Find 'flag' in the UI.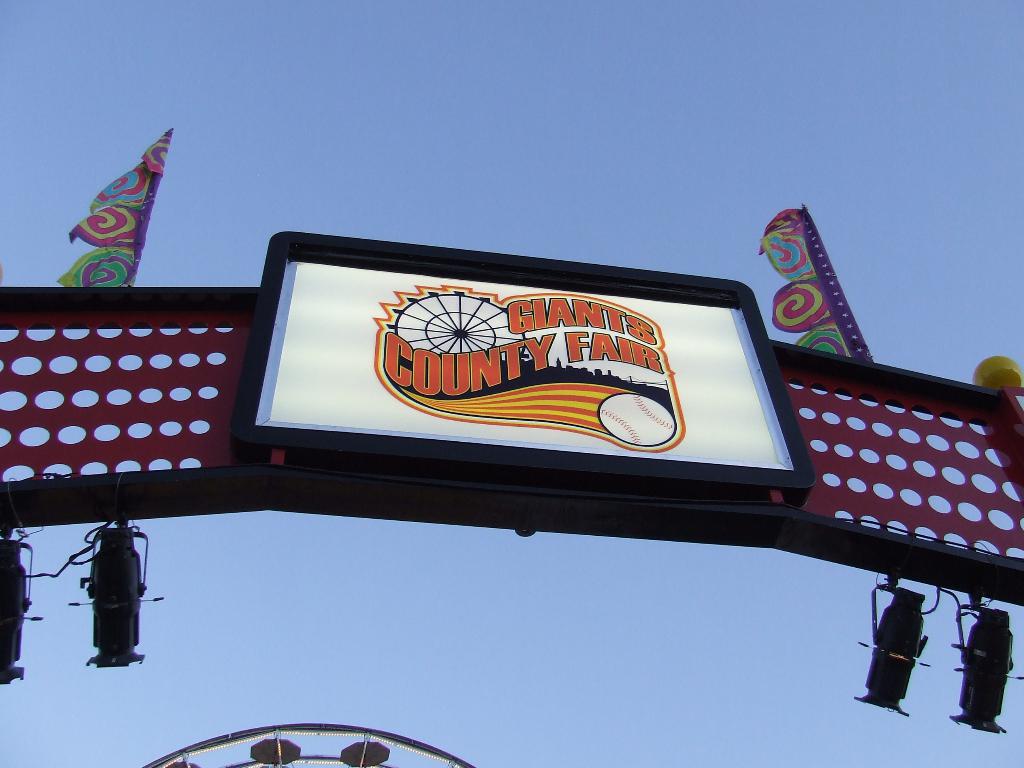
UI element at <bbox>753, 212, 808, 260</bbox>.
